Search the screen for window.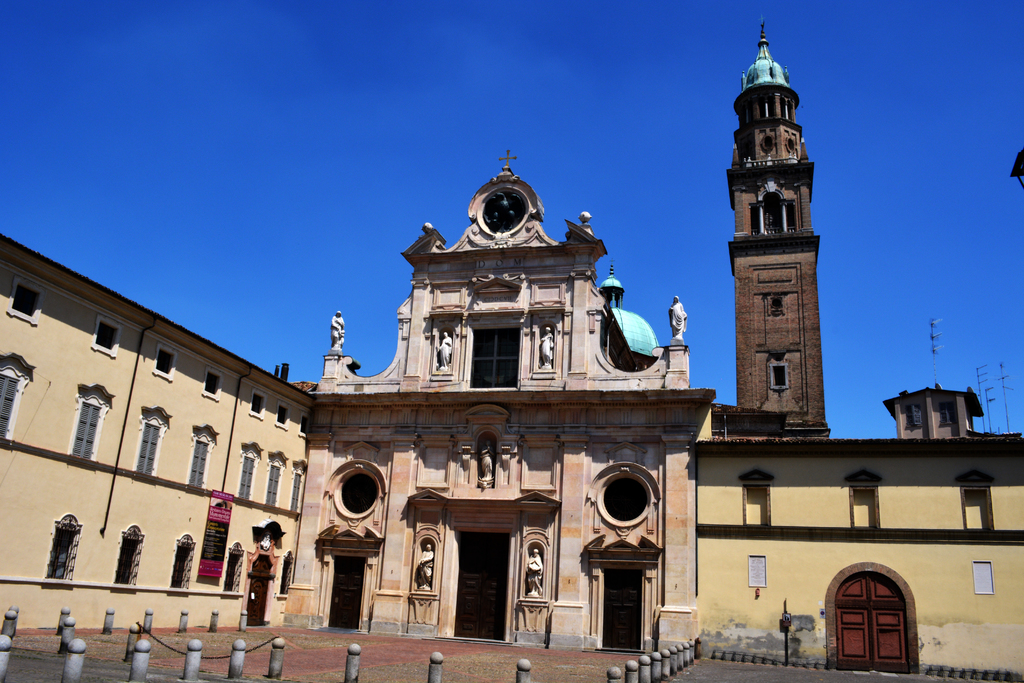
Found at locate(774, 363, 787, 391).
